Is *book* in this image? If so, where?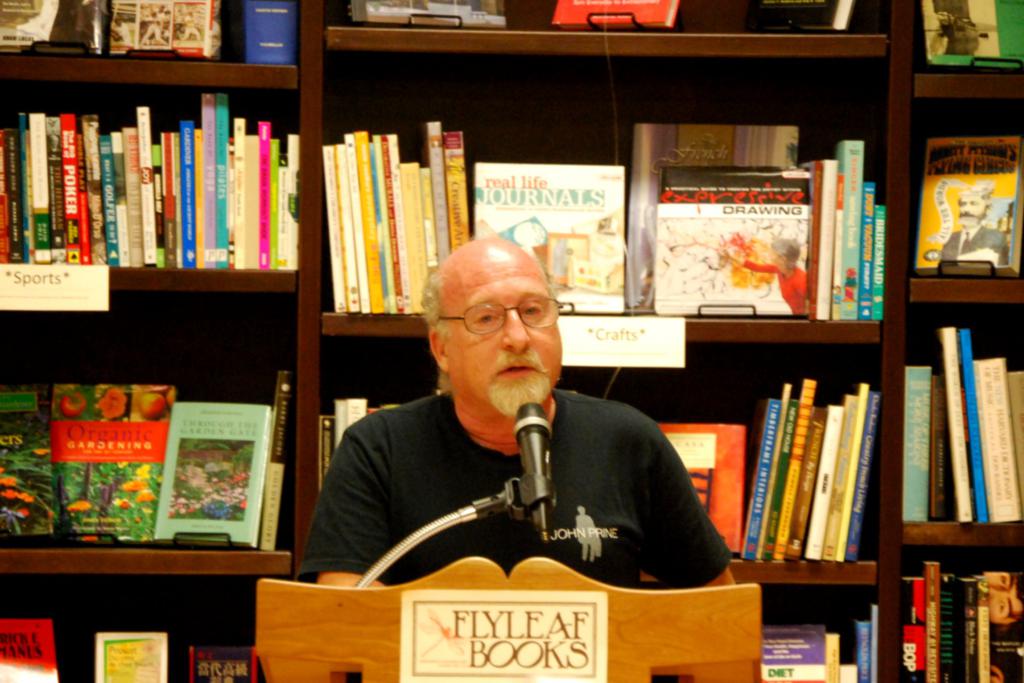
Yes, at [180, 646, 268, 682].
